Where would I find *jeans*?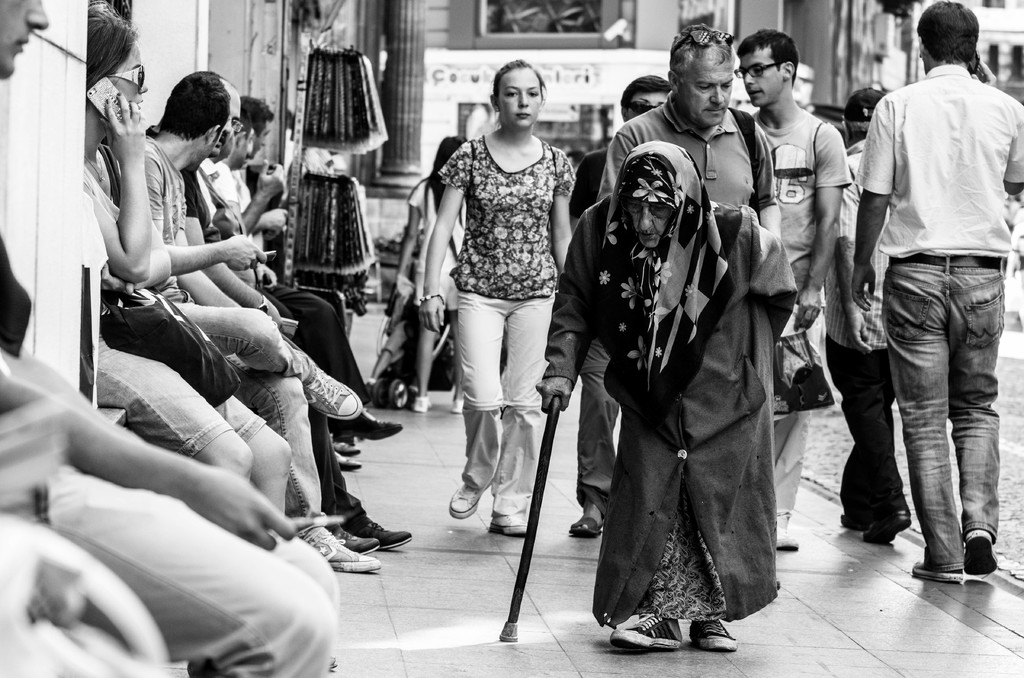
At detection(24, 462, 334, 677).
